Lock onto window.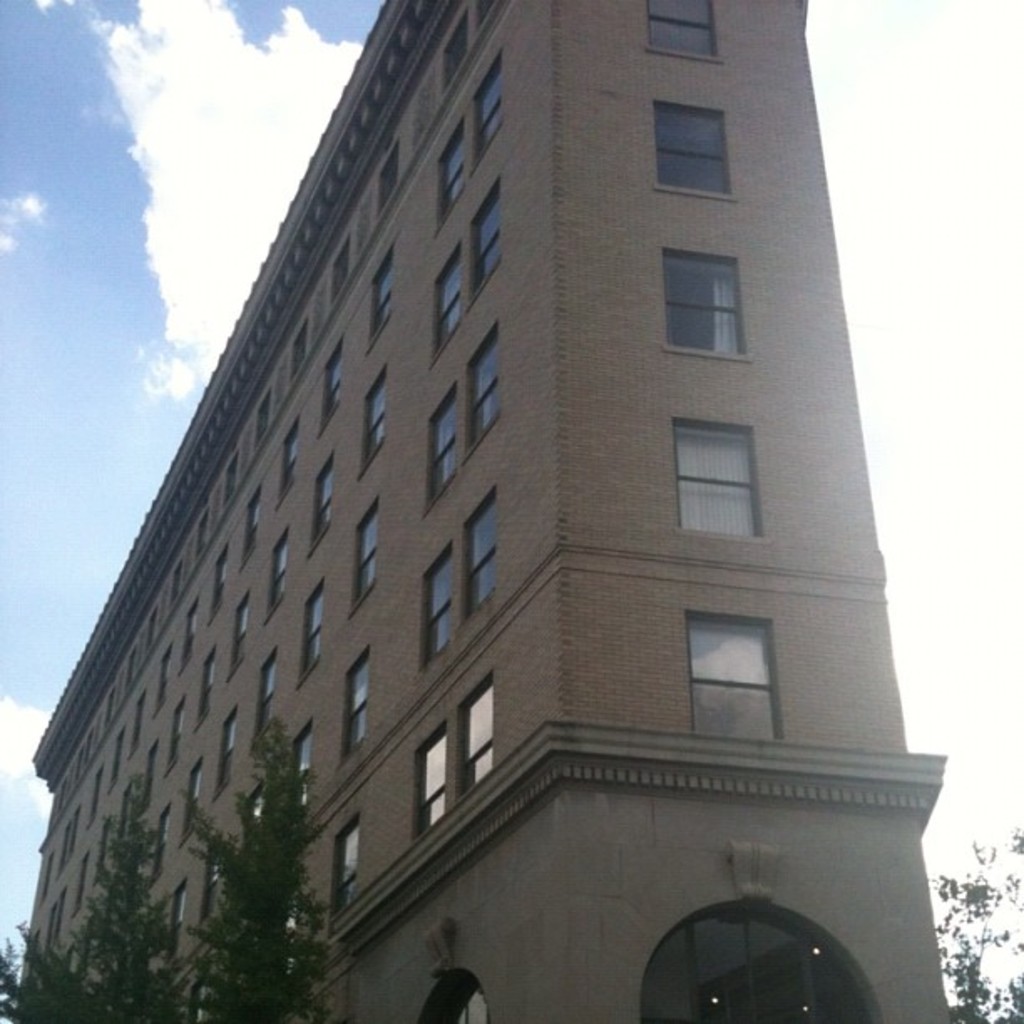
Locked: <region>206, 843, 216, 909</region>.
